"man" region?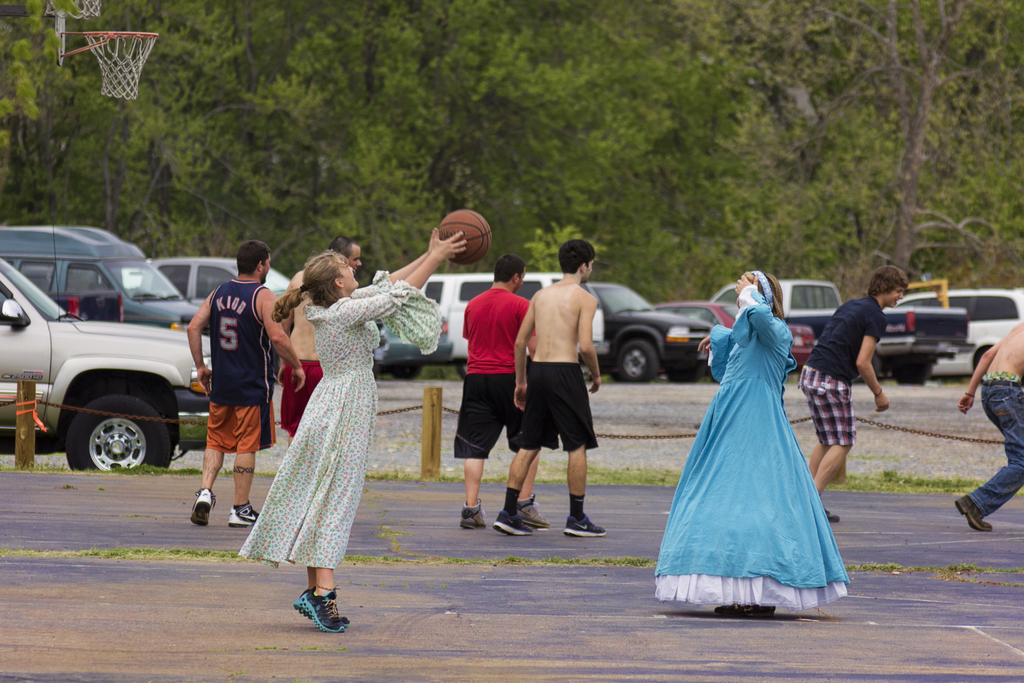
<box>524,262,618,520</box>
